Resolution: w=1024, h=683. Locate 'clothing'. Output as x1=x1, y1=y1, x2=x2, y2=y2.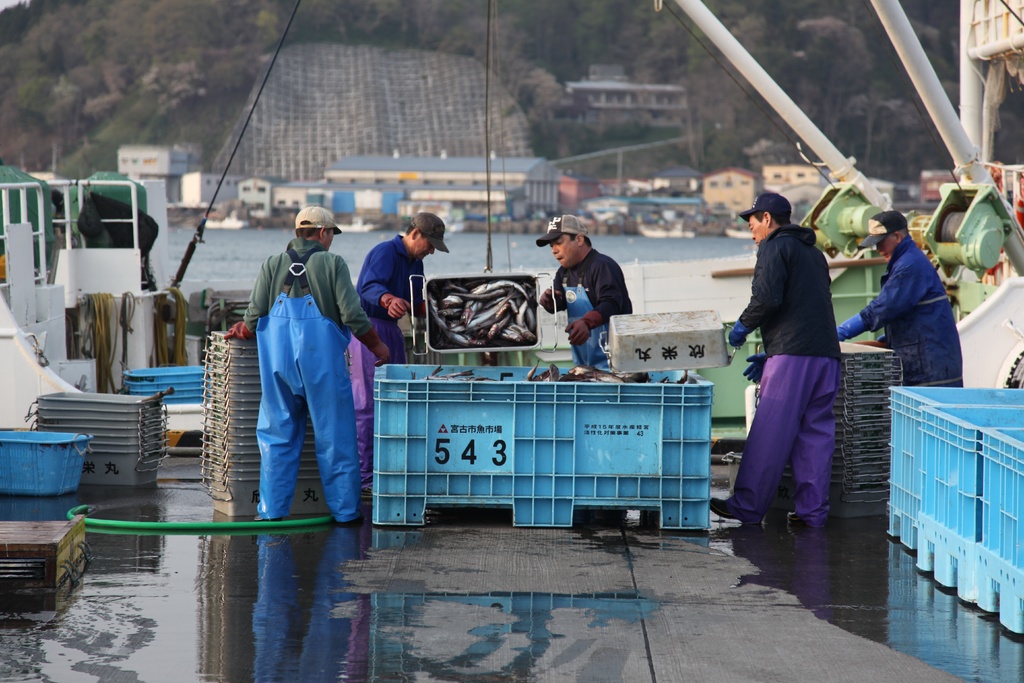
x1=719, y1=219, x2=845, y2=523.
